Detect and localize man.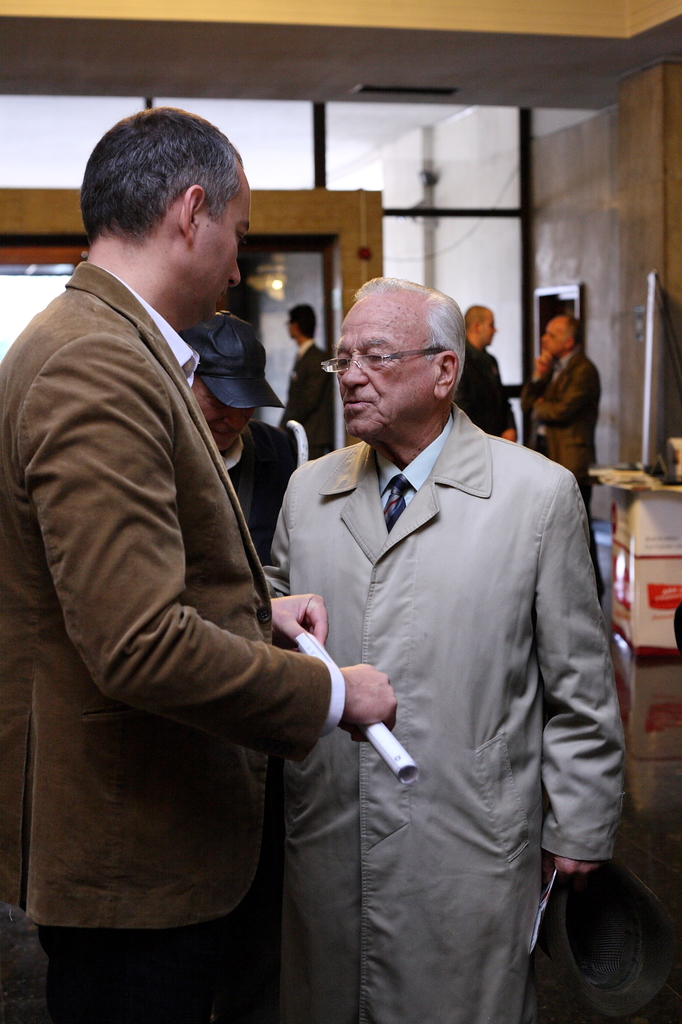
Localized at box=[515, 308, 603, 607].
